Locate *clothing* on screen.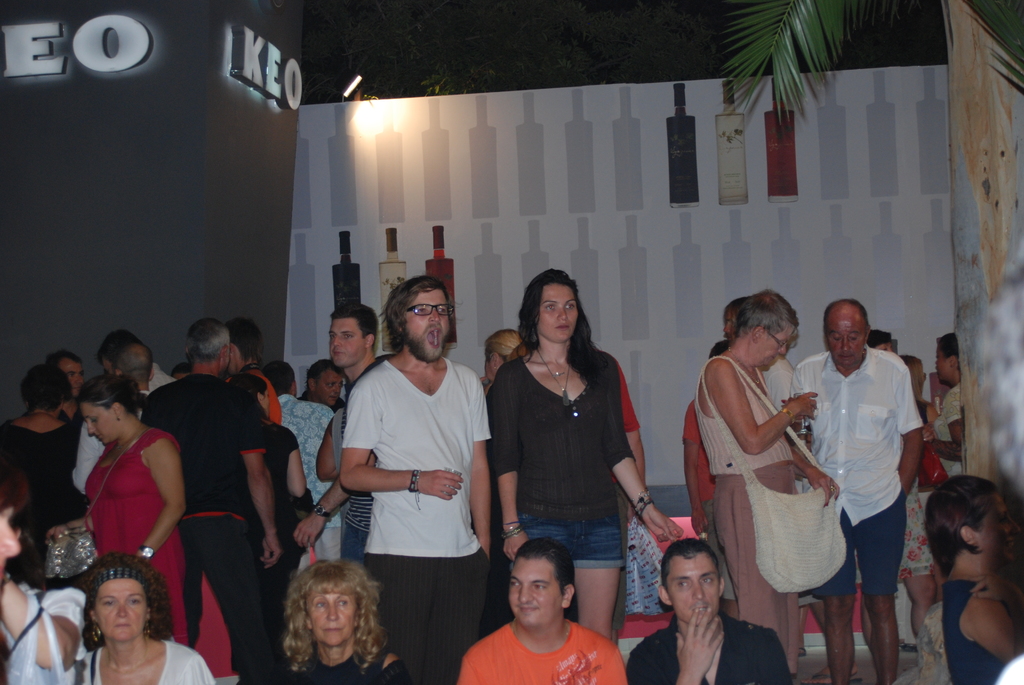
On screen at <region>696, 356, 792, 476</region>.
